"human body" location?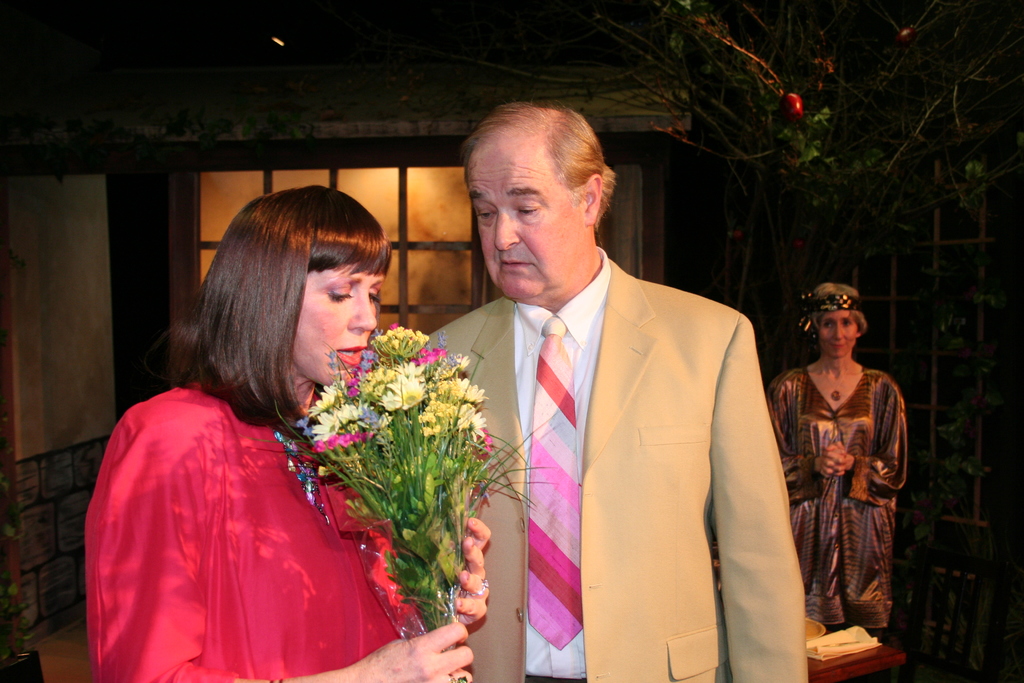
392, 263, 805, 682
